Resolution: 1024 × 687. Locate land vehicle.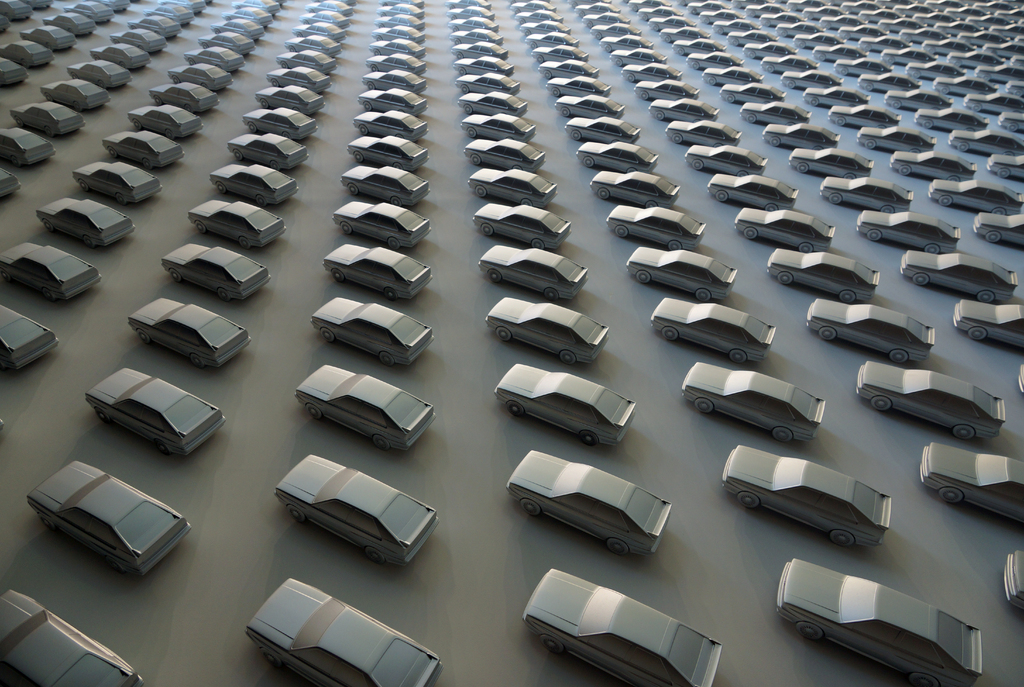
bbox(125, 298, 251, 371).
